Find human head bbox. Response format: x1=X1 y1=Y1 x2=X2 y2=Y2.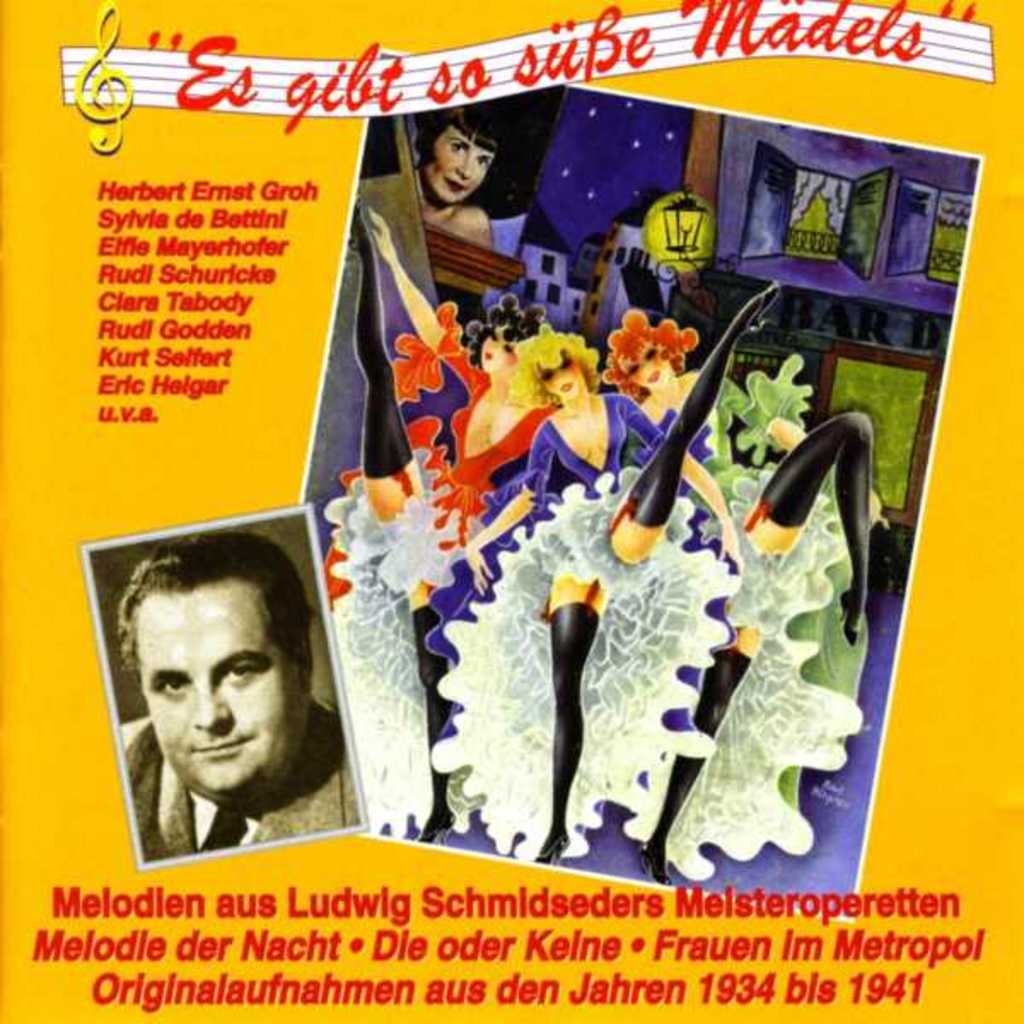
x1=109 y1=541 x2=323 y2=814.
